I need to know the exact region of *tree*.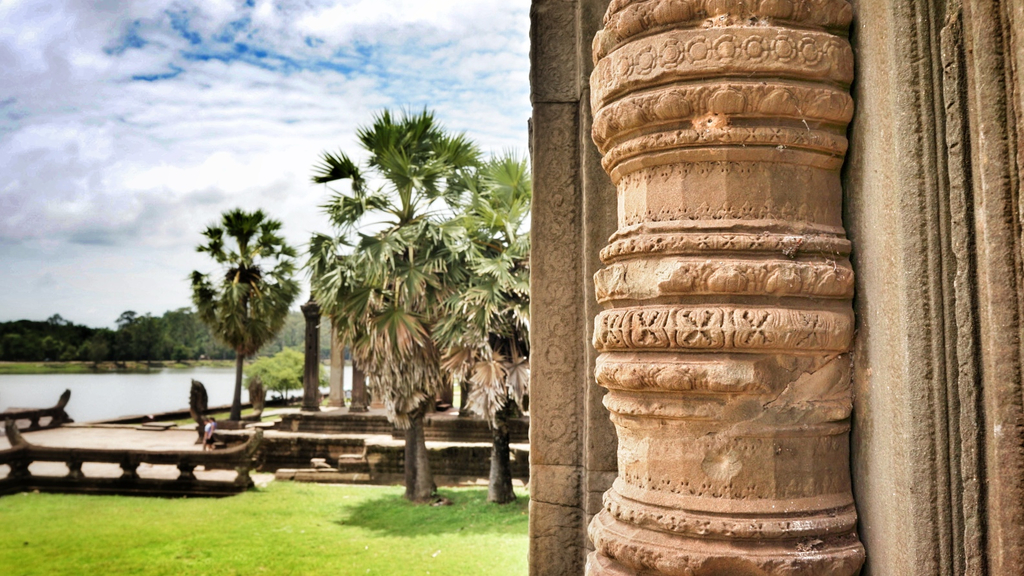
Region: select_region(189, 205, 299, 423).
